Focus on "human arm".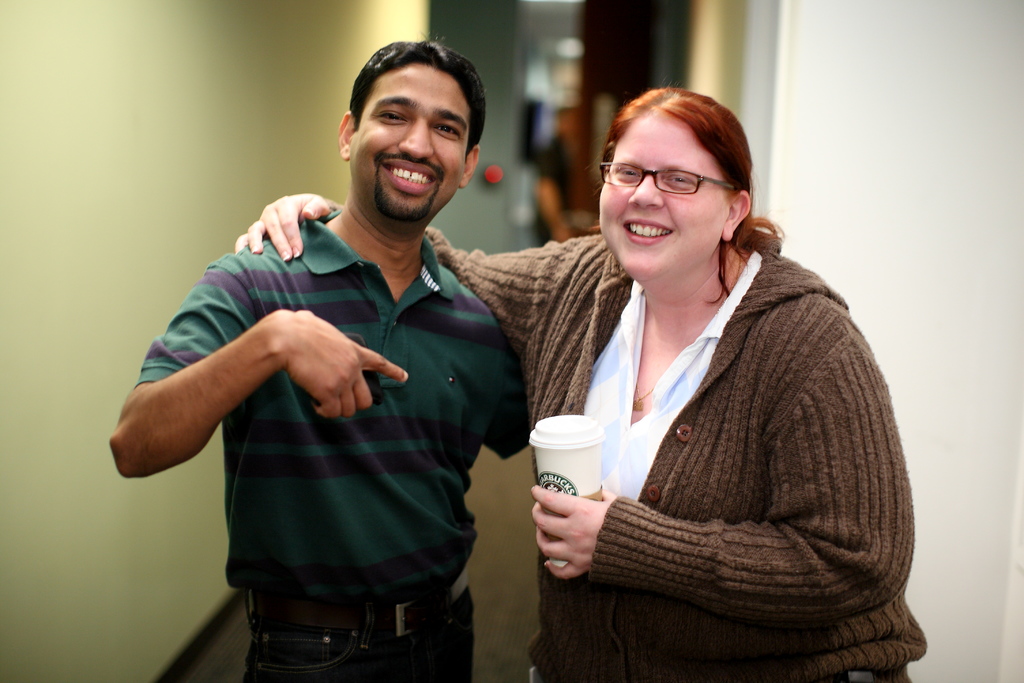
Focused at [120,276,452,500].
